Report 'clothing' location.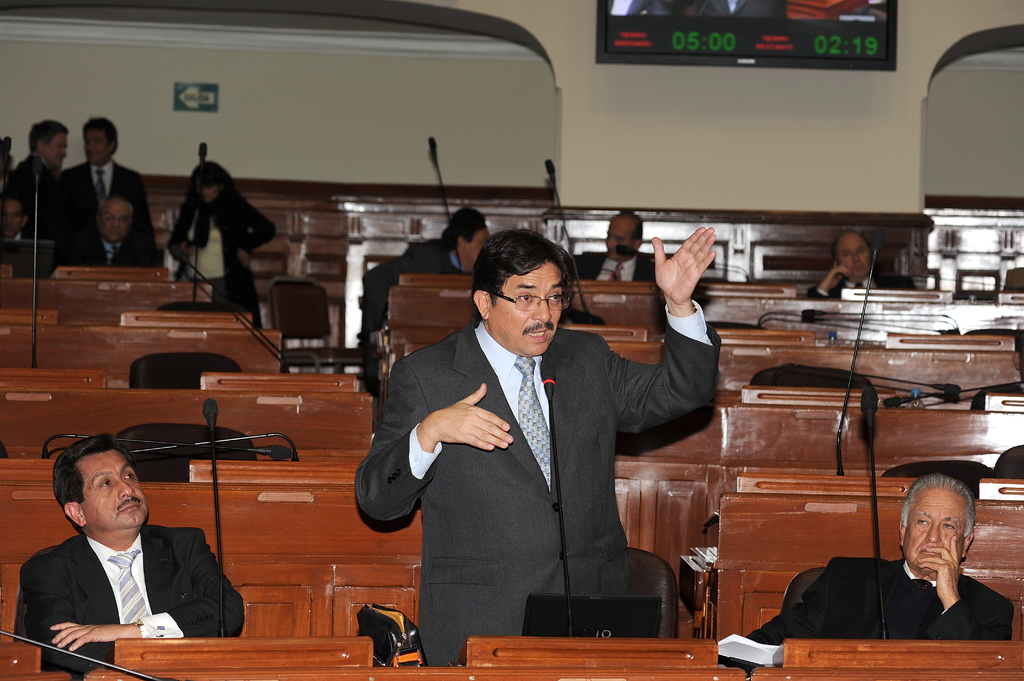
Report: left=970, top=383, right=1023, bottom=411.
